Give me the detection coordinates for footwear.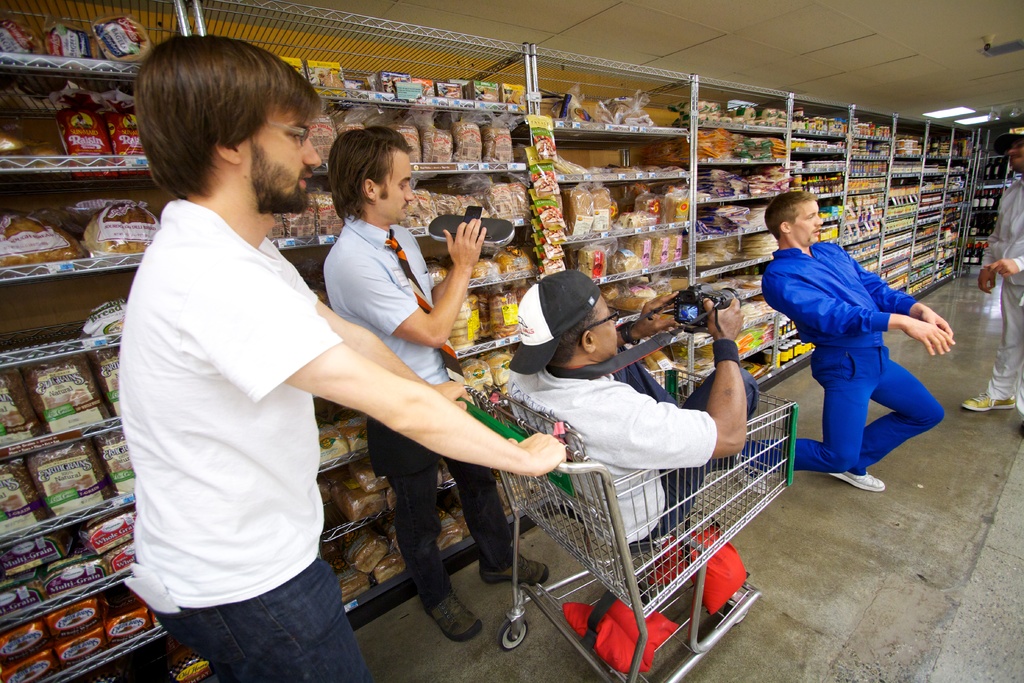
731, 456, 767, 493.
